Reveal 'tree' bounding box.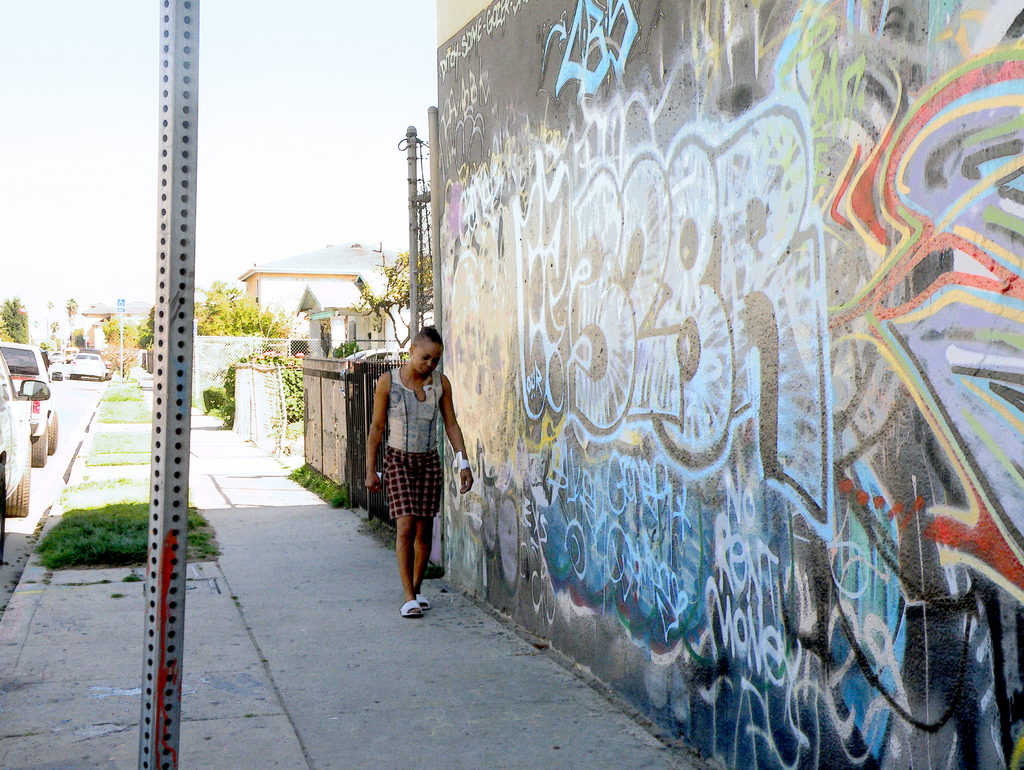
Revealed: <bbox>143, 280, 306, 348</bbox>.
